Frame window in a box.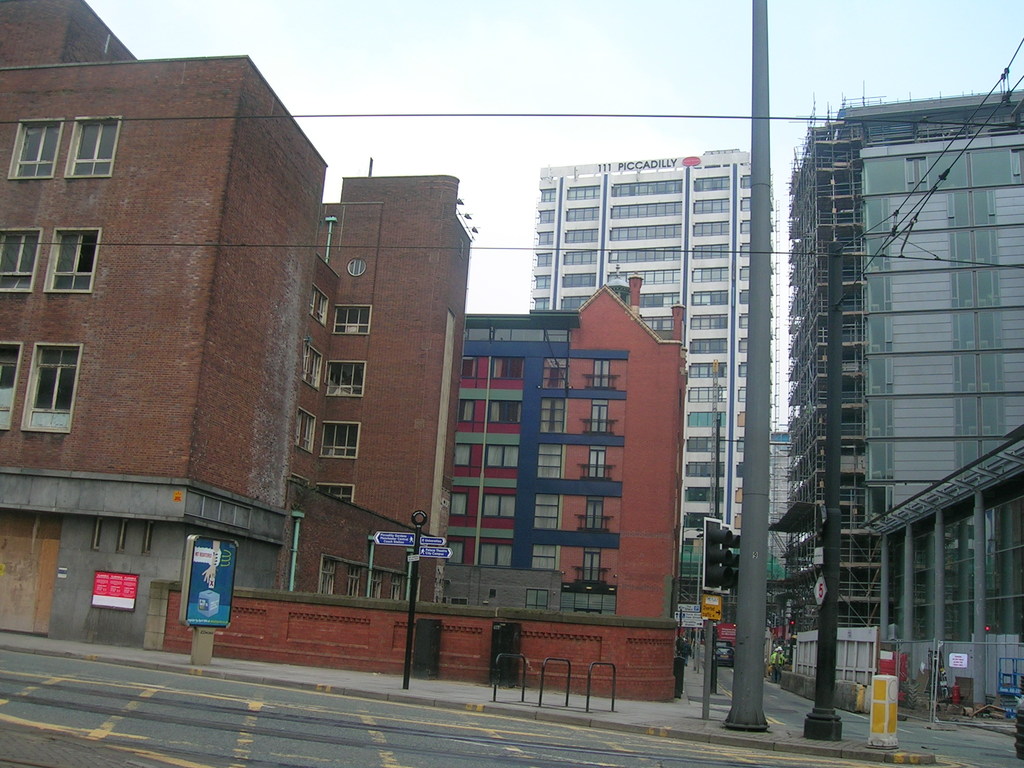
x1=481, y1=492, x2=515, y2=516.
